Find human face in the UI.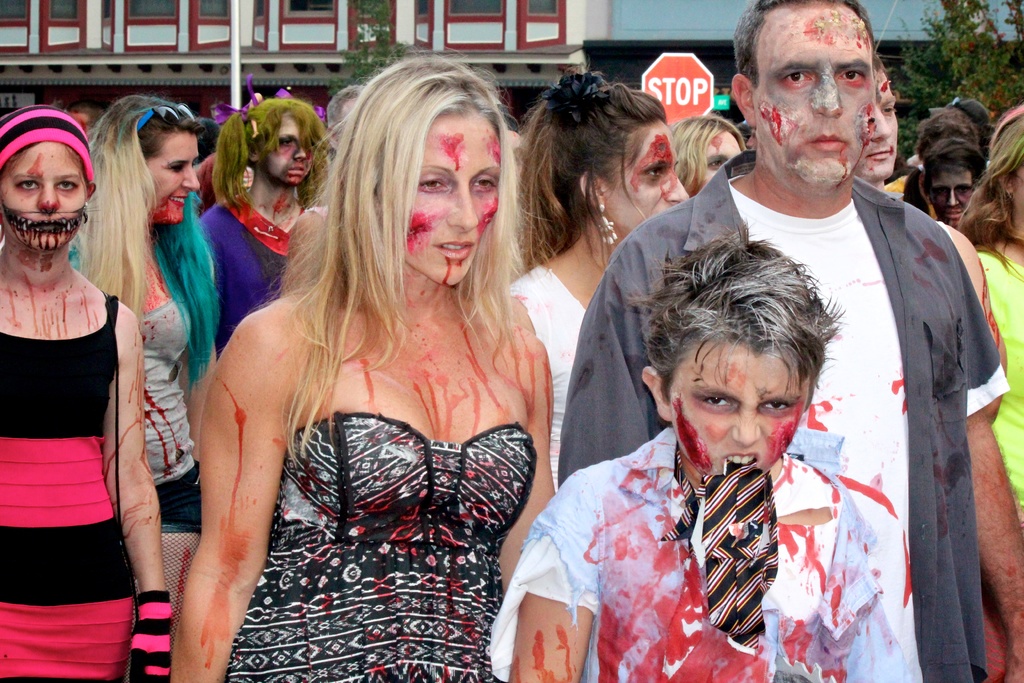
UI element at bbox(753, 0, 872, 187).
